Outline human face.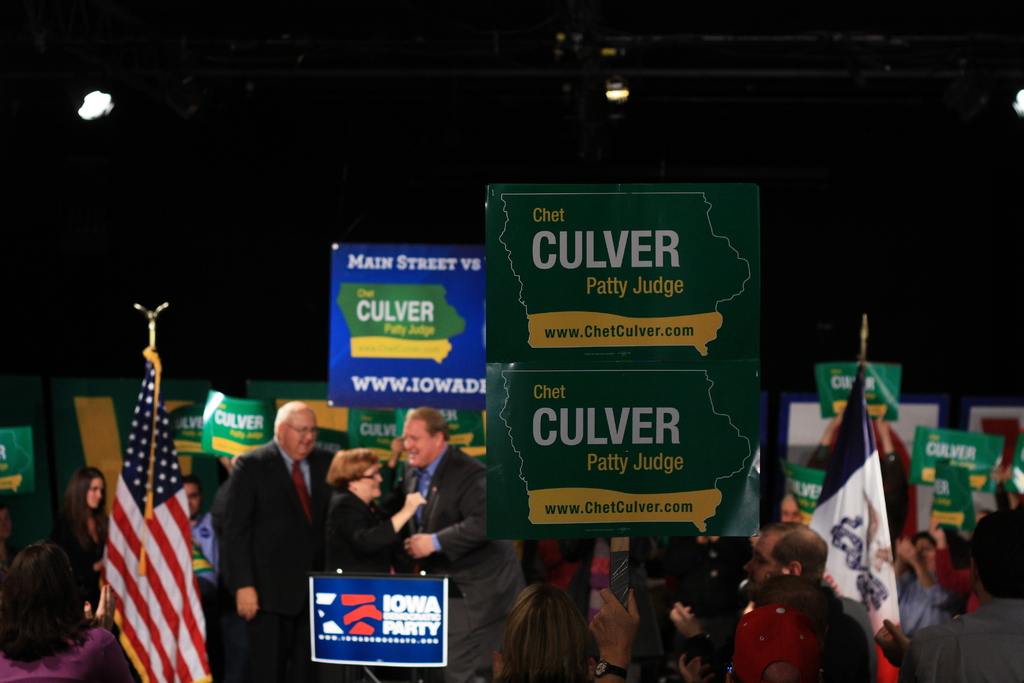
Outline: 354:462:383:500.
